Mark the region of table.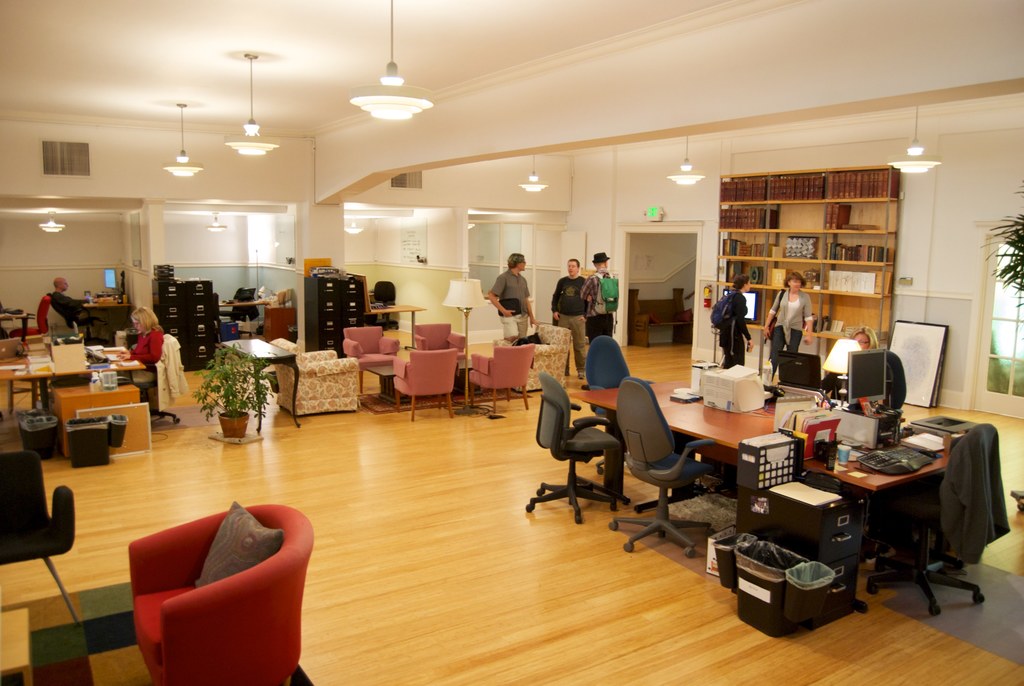
Region: {"left": 217, "top": 298, "right": 271, "bottom": 305}.
